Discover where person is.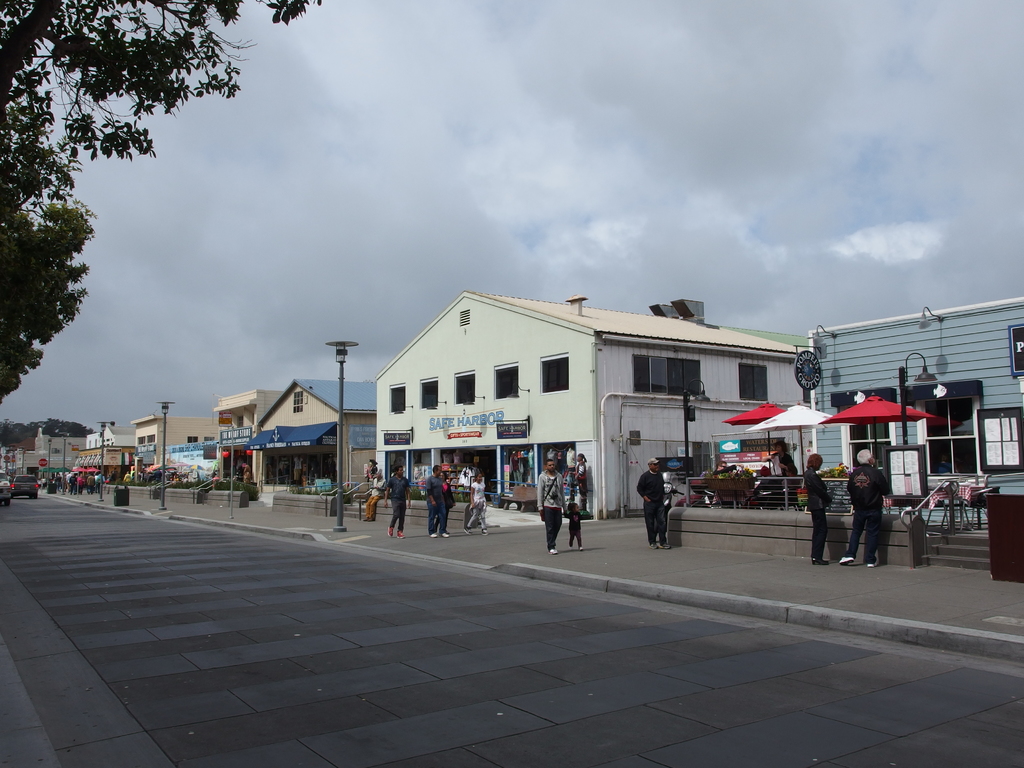
Discovered at rect(382, 463, 409, 547).
